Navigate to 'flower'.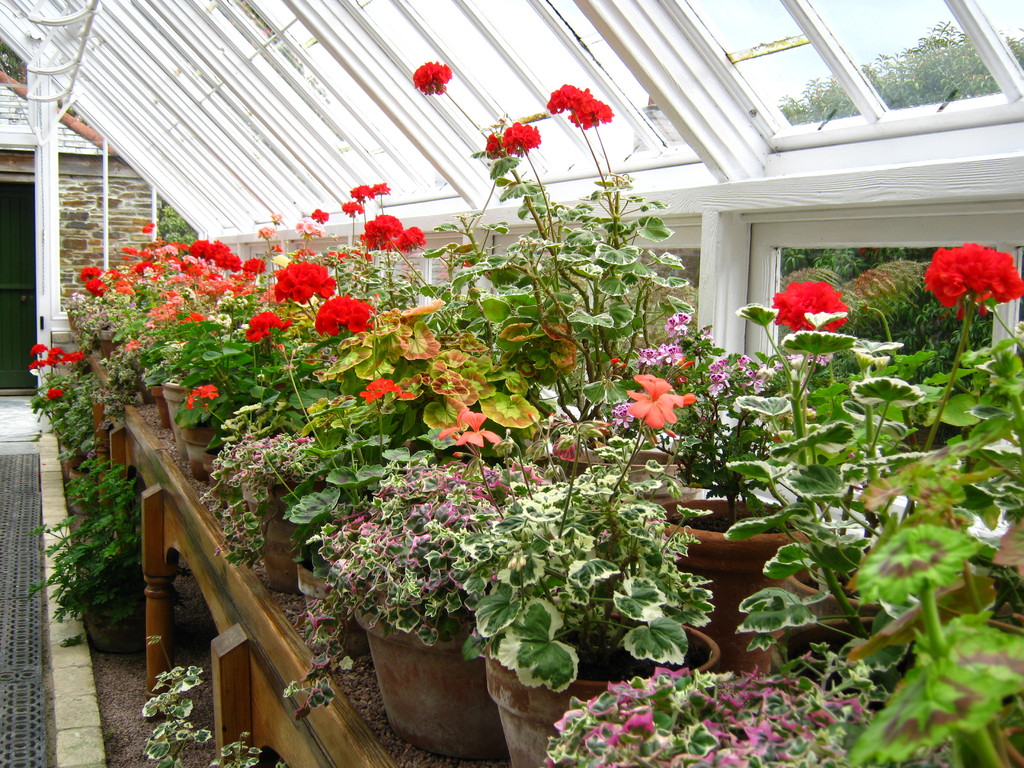
Navigation target: x1=623, y1=365, x2=705, y2=435.
